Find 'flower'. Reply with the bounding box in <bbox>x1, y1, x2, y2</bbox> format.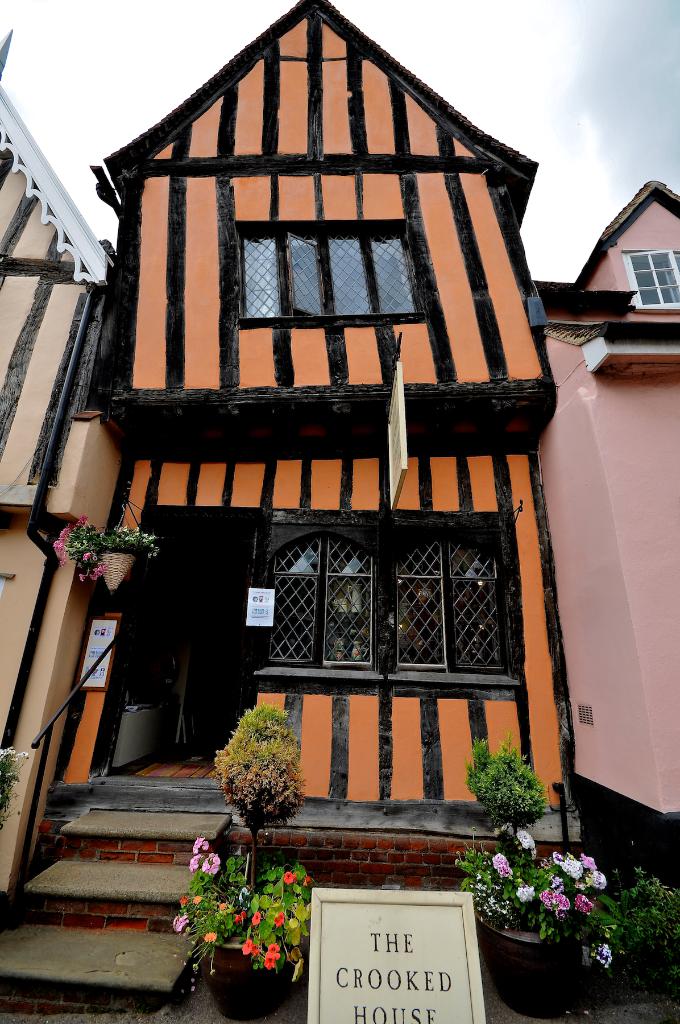
<bbox>249, 911, 264, 927</bbox>.
